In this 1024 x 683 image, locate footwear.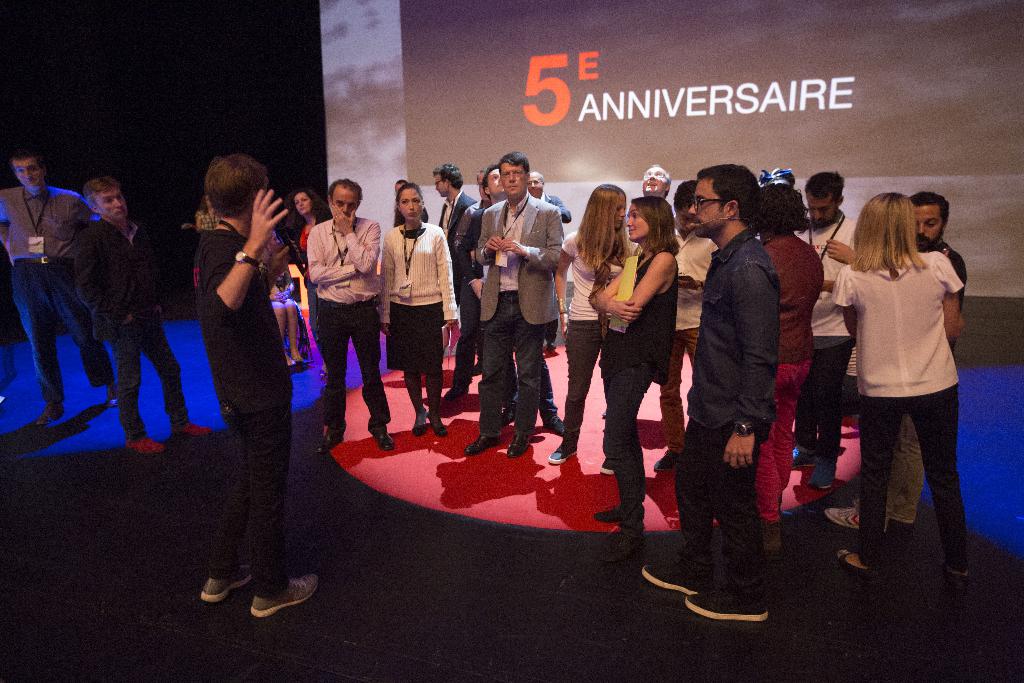
Bounding box: <bbox>596, 507, 640, 523</bbox>.
